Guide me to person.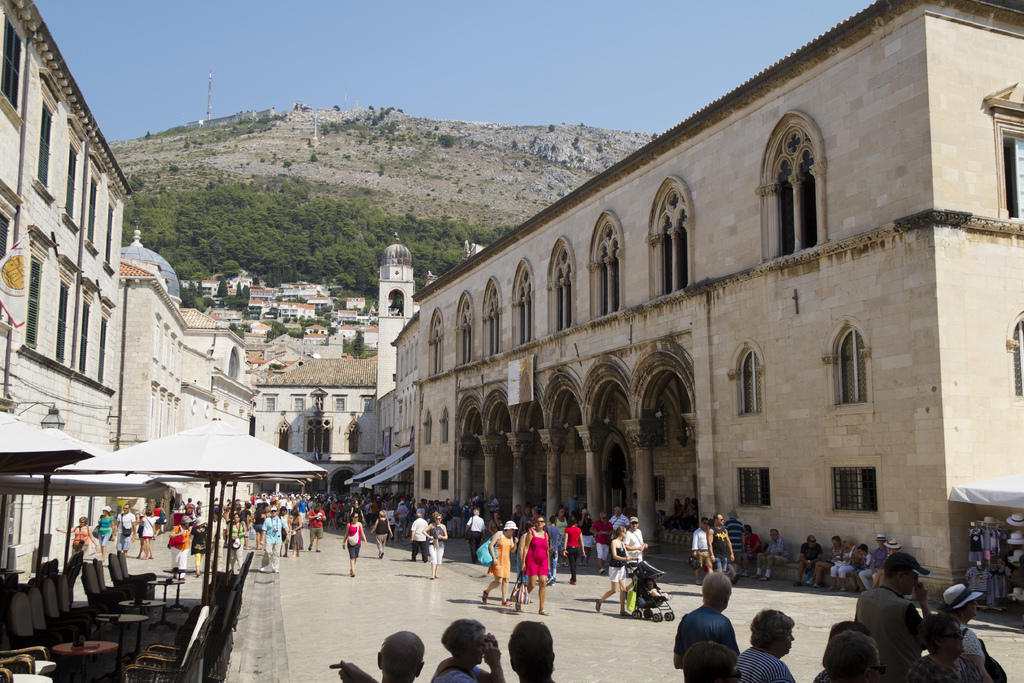
Guidance: [591, 518, 632, 616].
